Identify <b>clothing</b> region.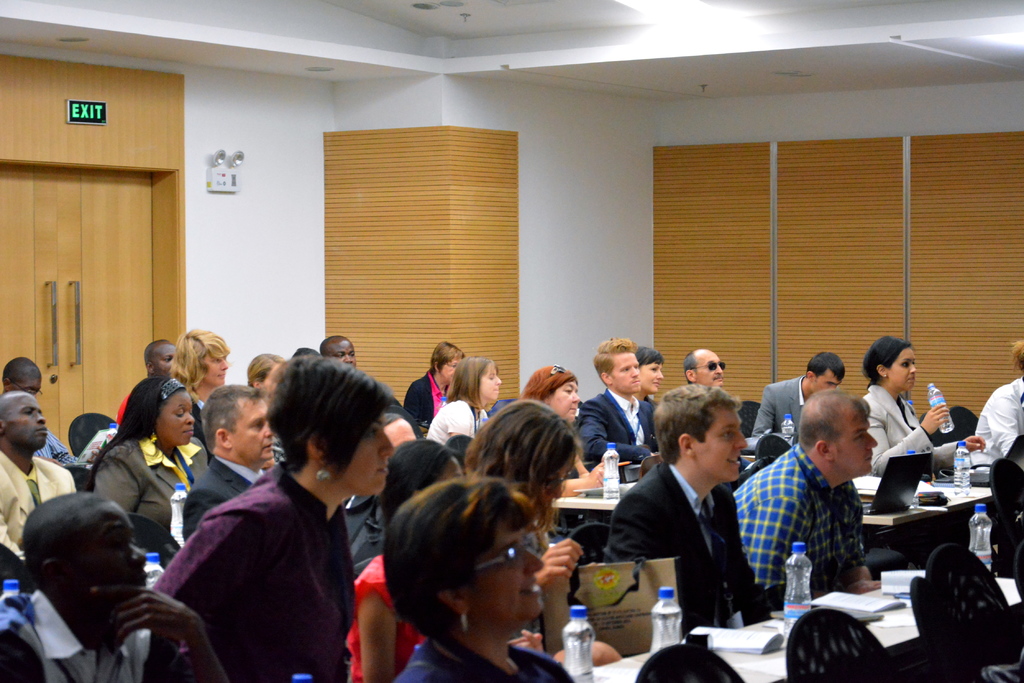
Region: {"x1": 395, "y1": 370, "x2": 445, "y2": 422}.
